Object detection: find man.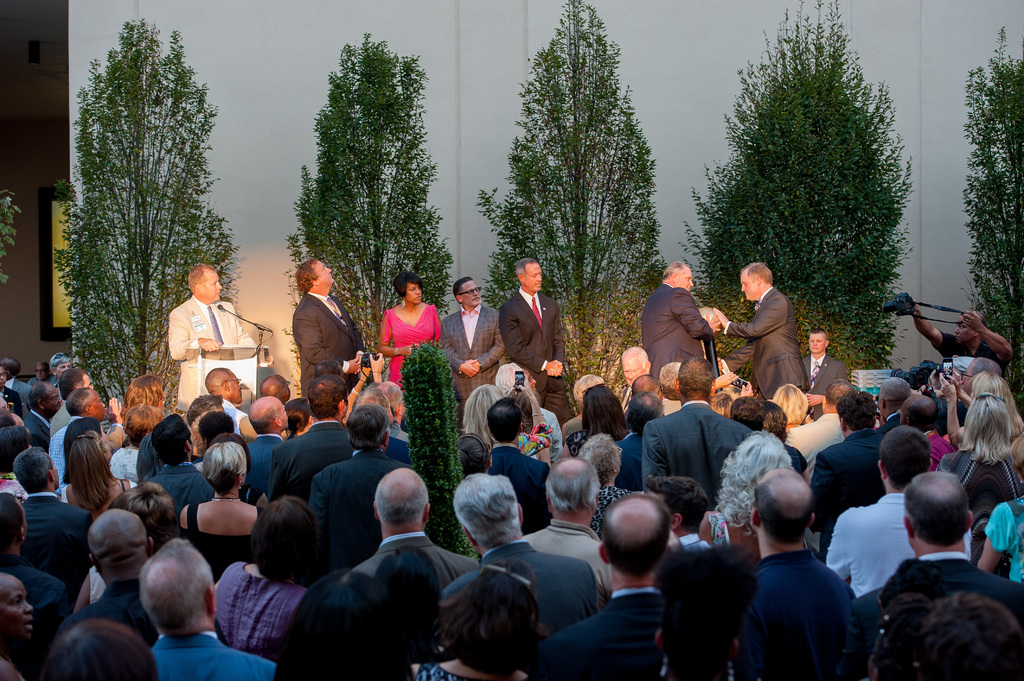
[left=262, top=385, right=358, bottom=487].
